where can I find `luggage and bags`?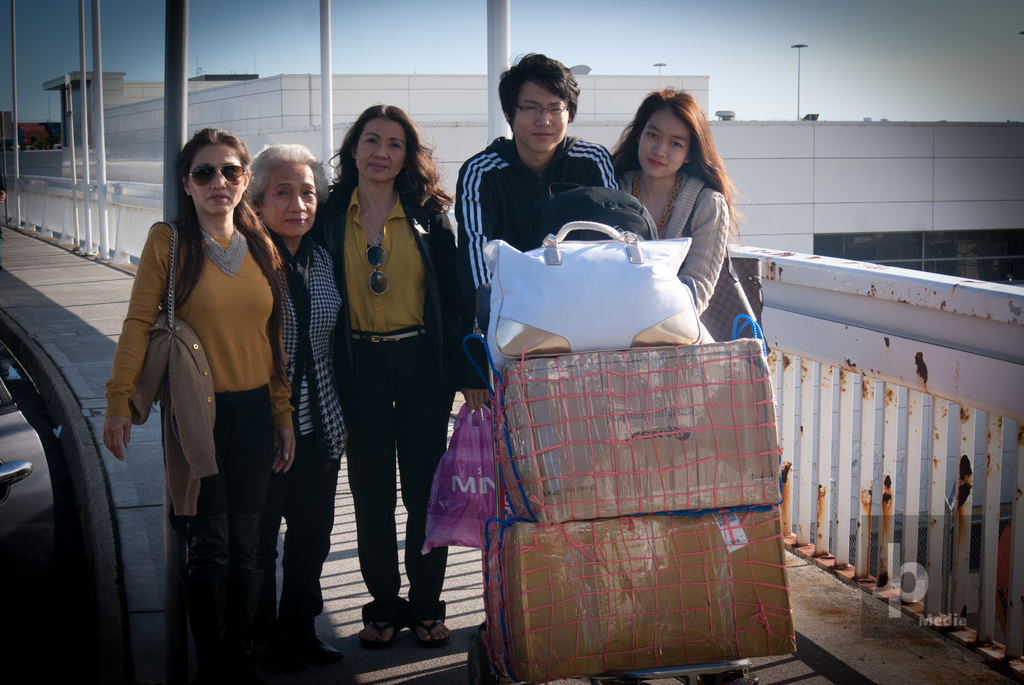
You can find it at 143, 221, 193, 418.
